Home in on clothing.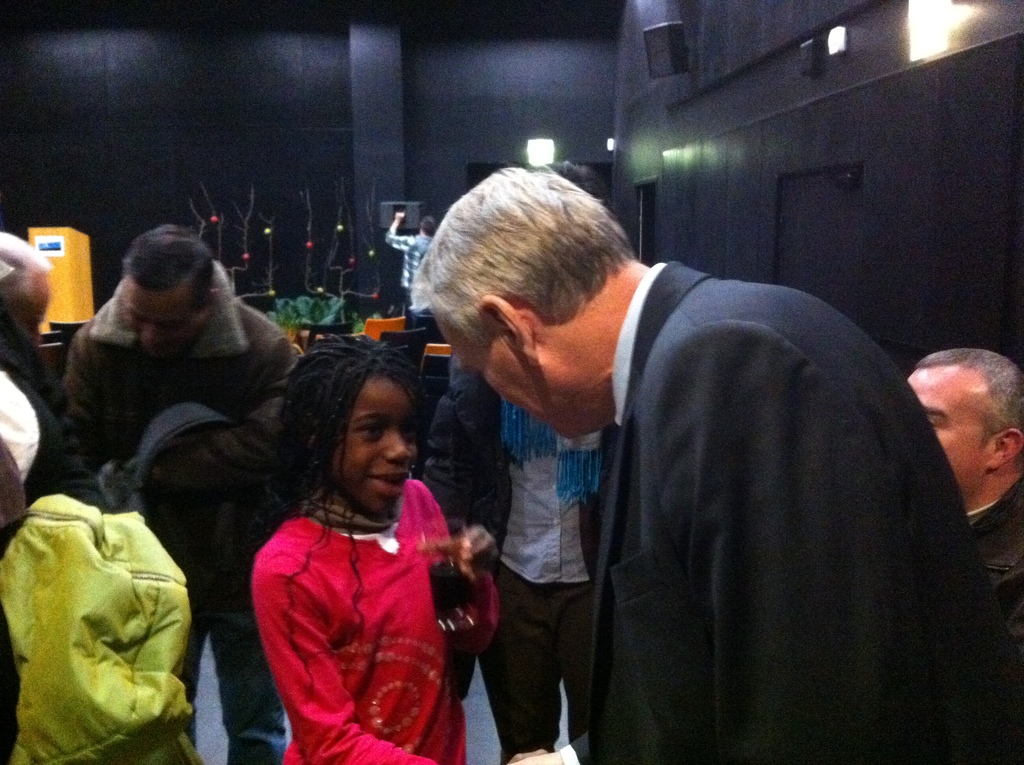
Homed in at (left=966, top=469, right=1023, bottom=692).
